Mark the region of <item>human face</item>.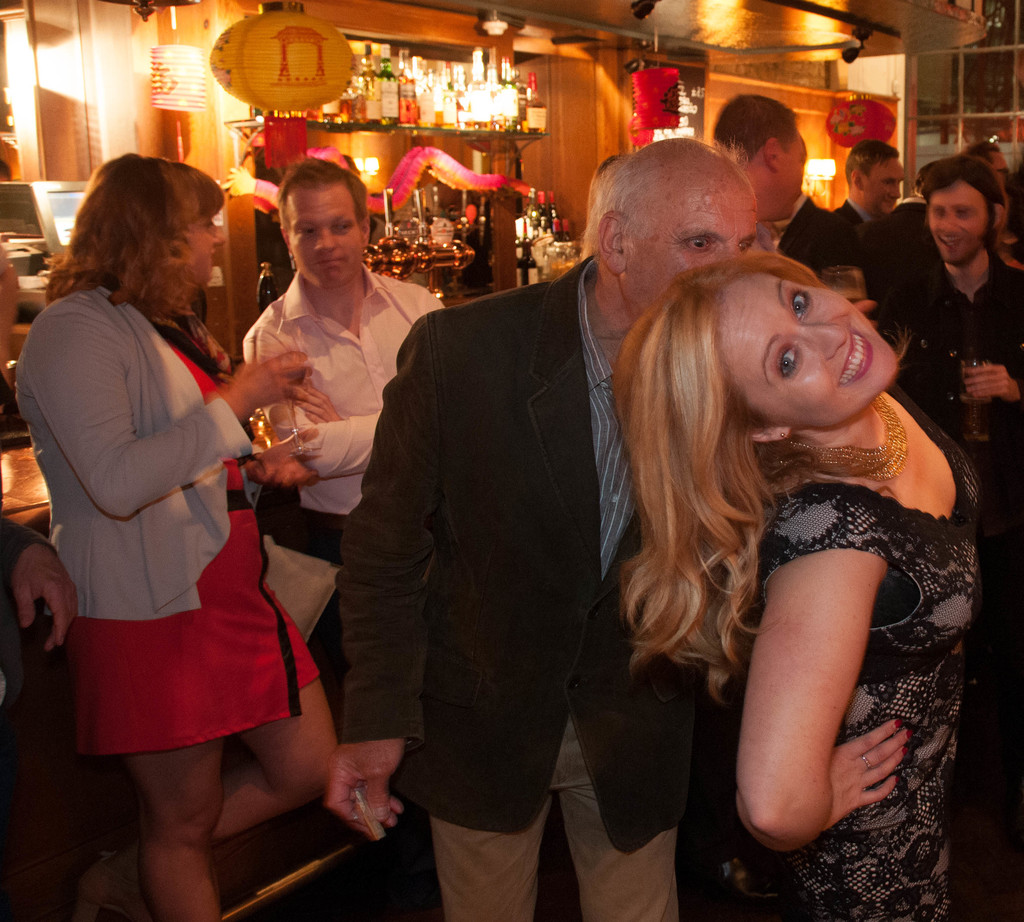
Region: [867, 157, 909, 205].
